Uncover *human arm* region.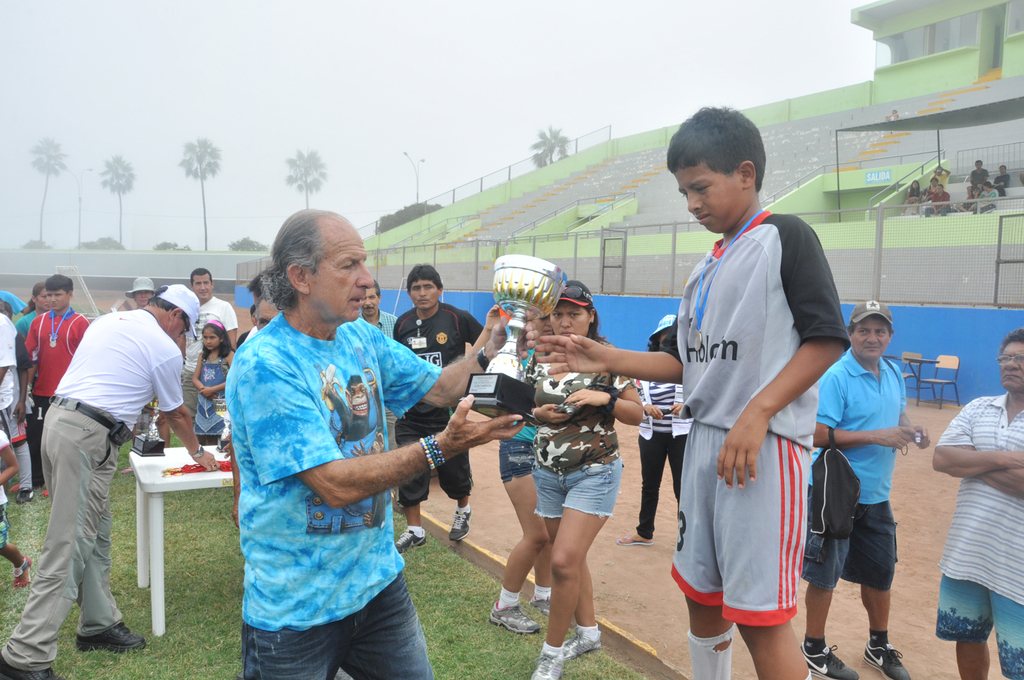
Uncovered: (x1=188, y1=345, x2=205, y2=404).
